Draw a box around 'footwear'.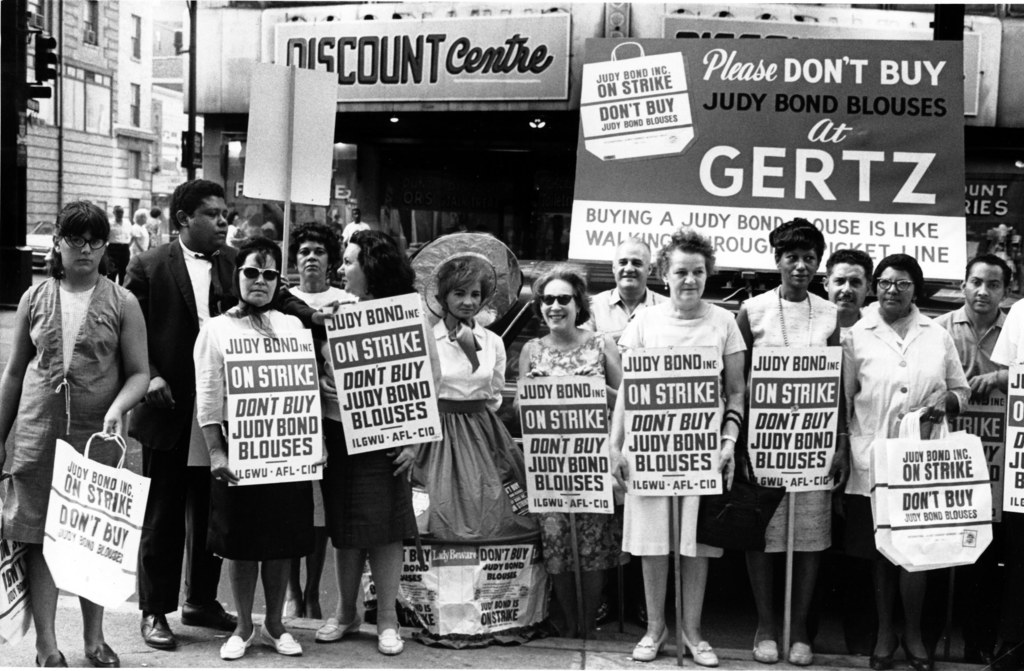
{"left": 35, "top": 645, "right": 69, "bottom": 669}.
